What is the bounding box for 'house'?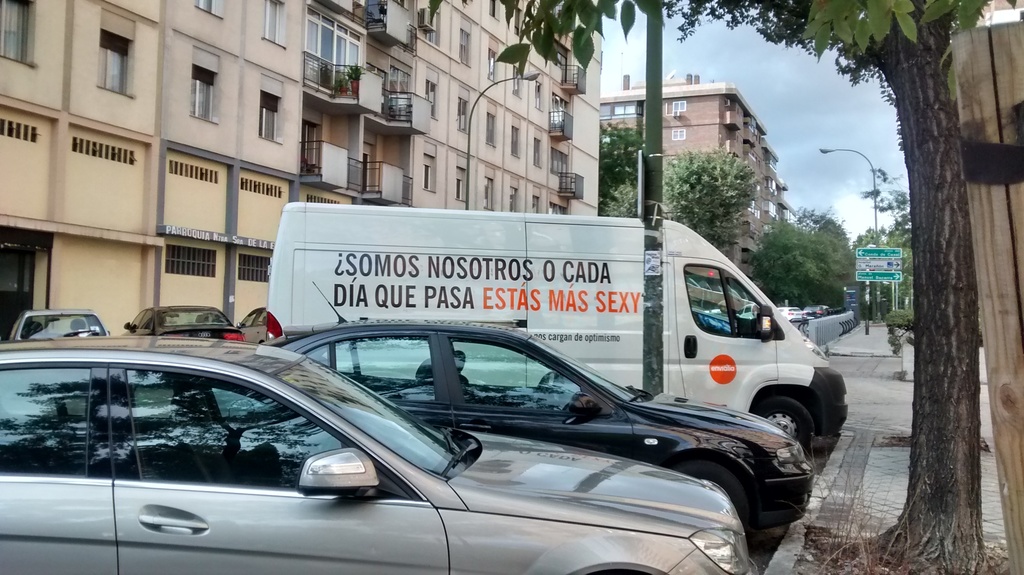
bbox=[595, 63, 786, 268].
